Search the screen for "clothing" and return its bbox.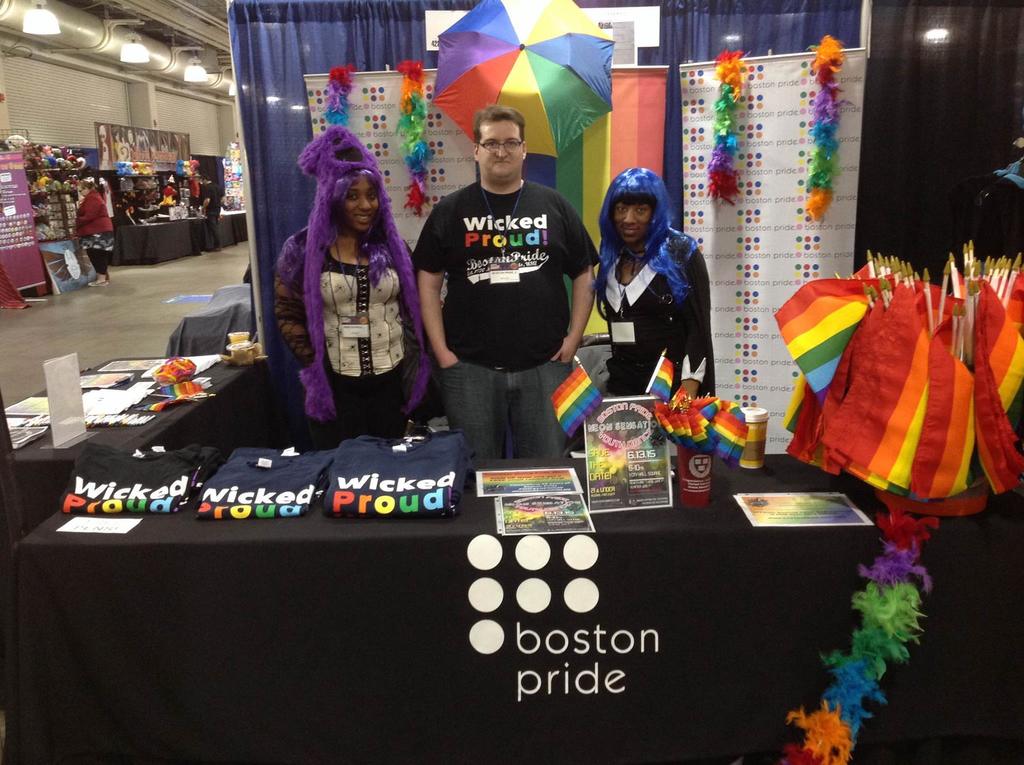
Found: {"left": 422, "top": 136, "right": 585, "bottom": 427}.
